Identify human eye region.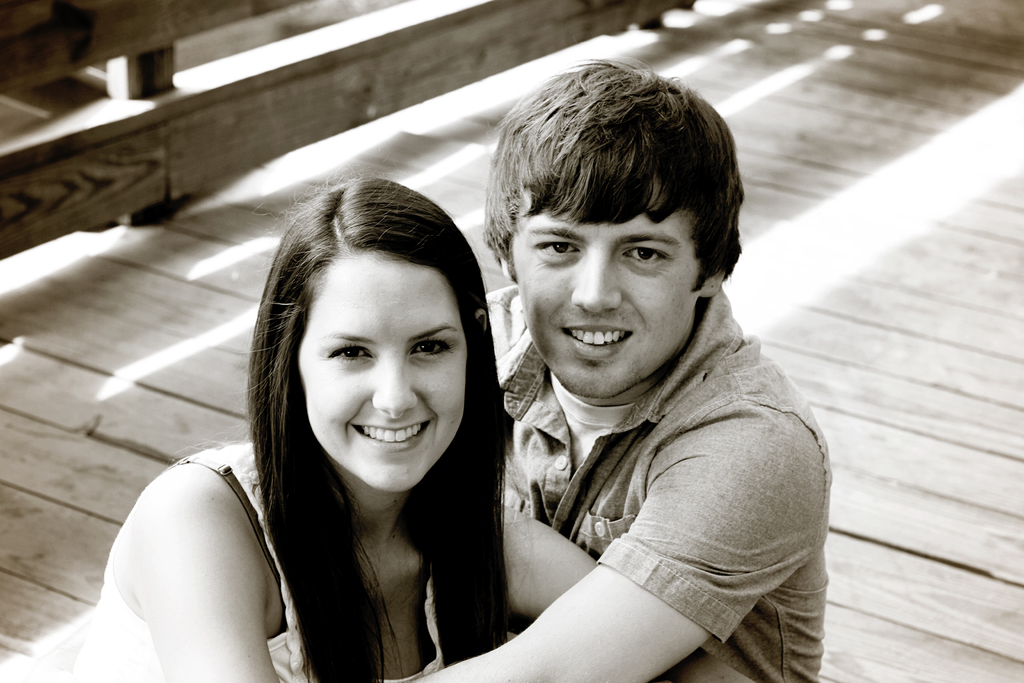
Region: select_region(618, 247, 673, 267).
